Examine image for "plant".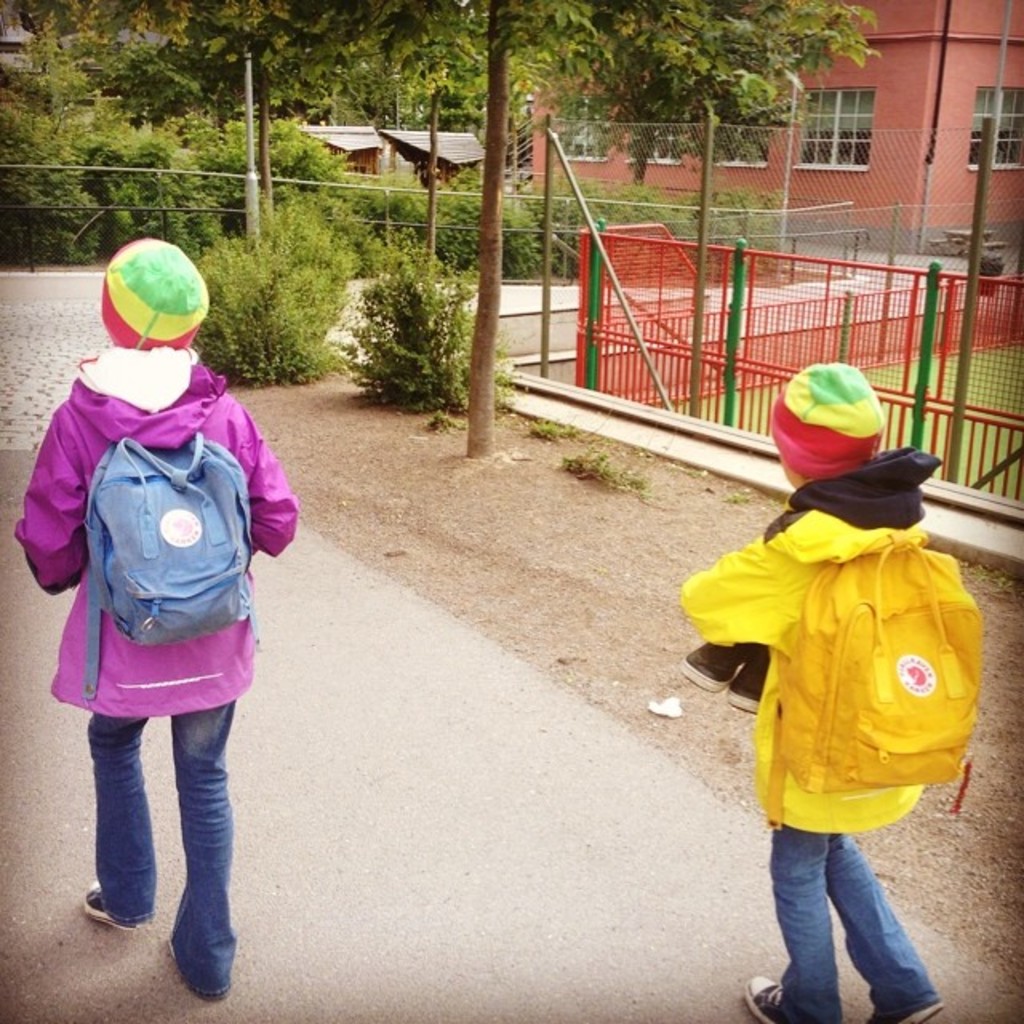
Examination result: {"x1": 698, "y1": 490, "x2": 741, "y2": 509}.
